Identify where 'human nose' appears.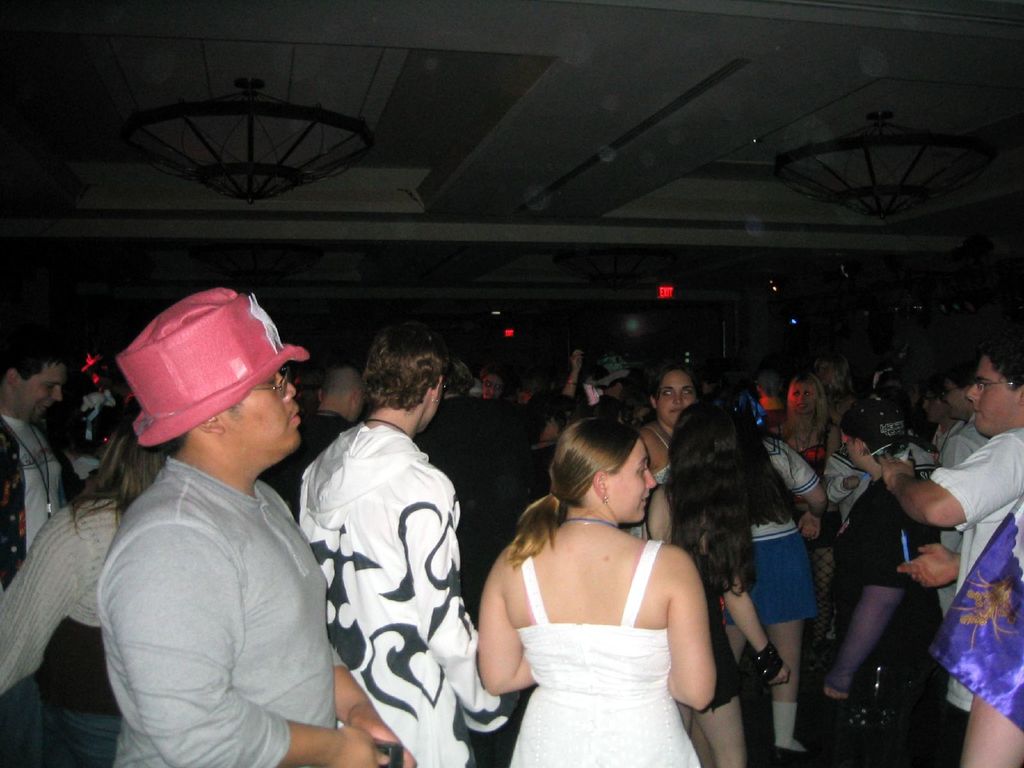
Appears at 275,378,297,407.
